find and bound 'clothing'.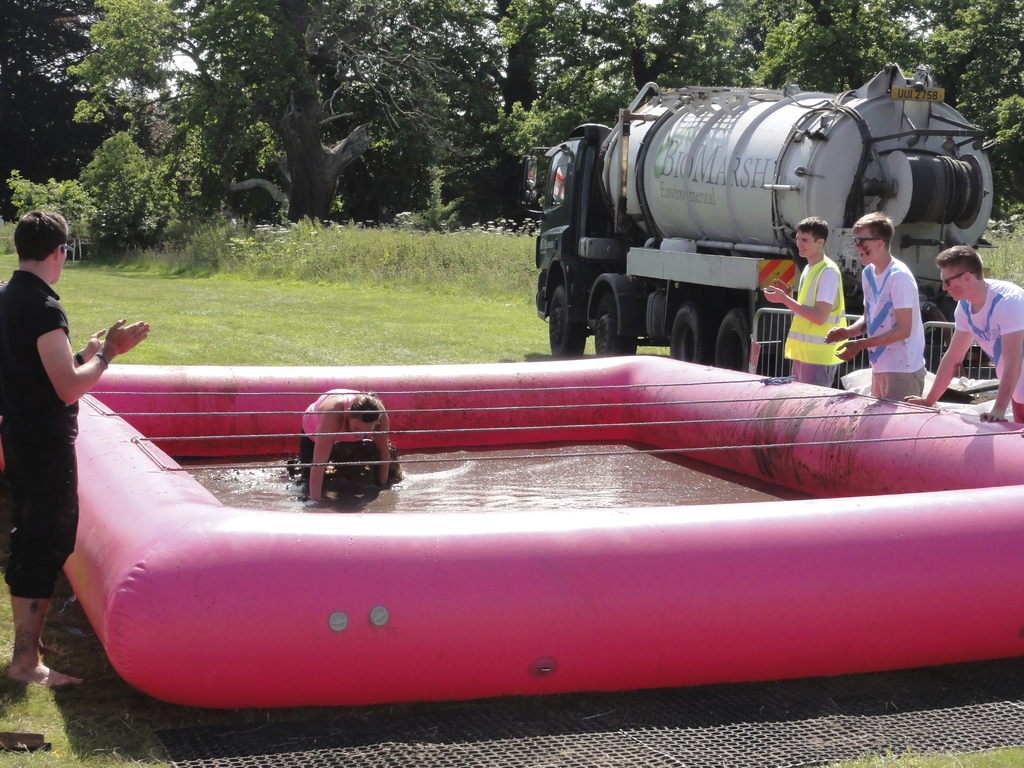
Bound: (left=780, top=257, right=852, bottom=393).
